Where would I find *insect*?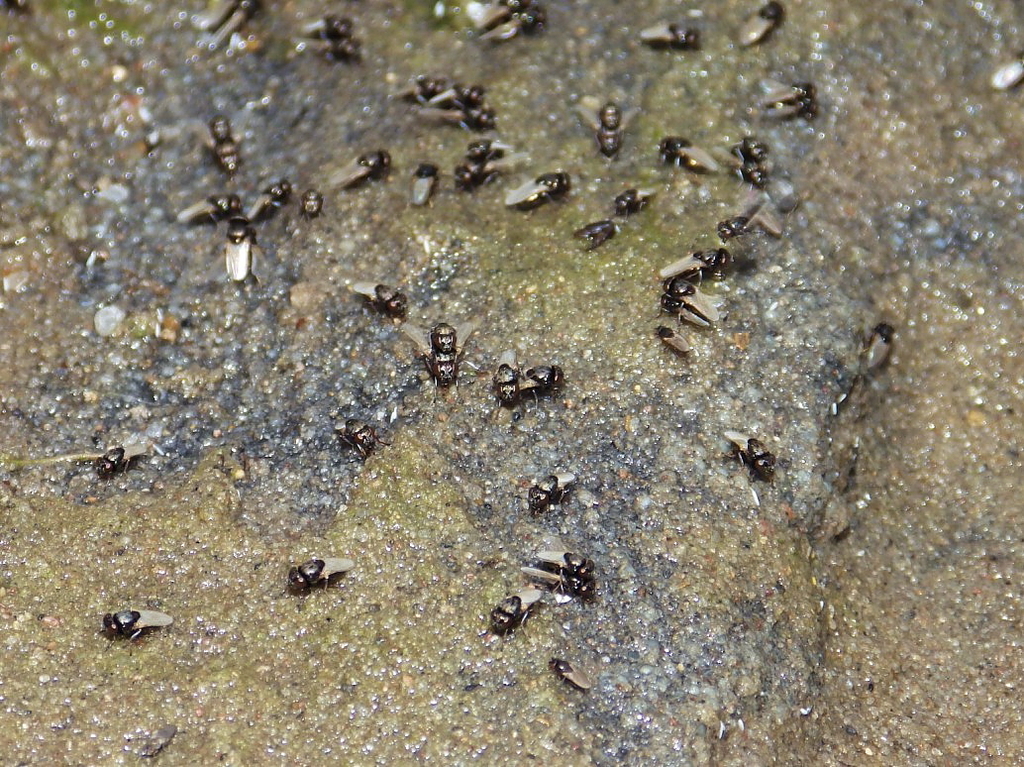
At Rect(249, 180, 290, 217).
